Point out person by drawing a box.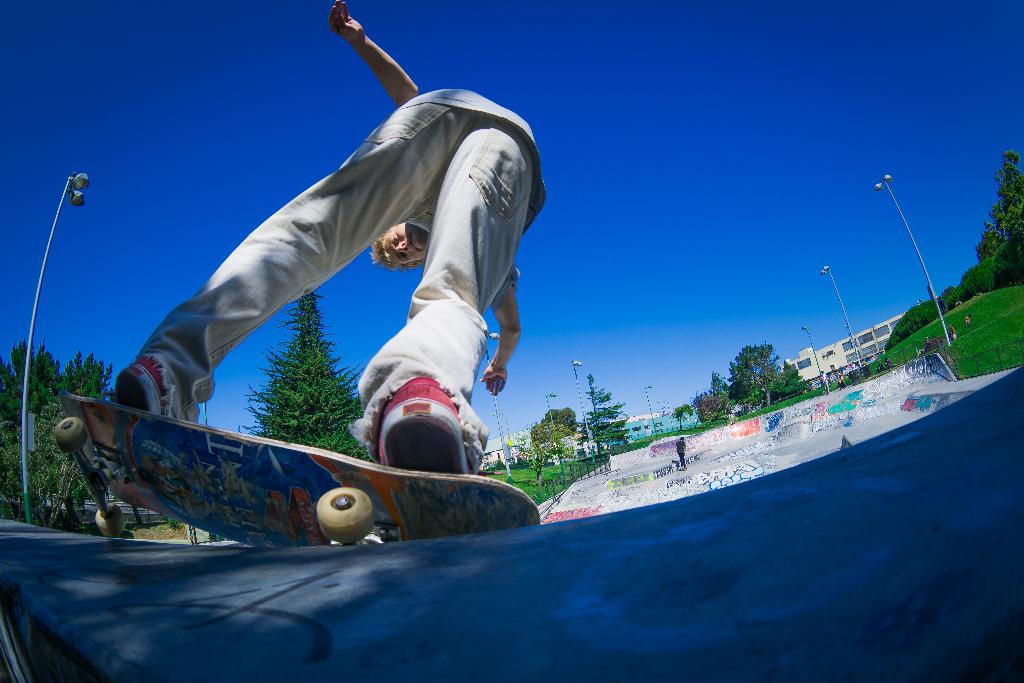
723, 399, 738, 426.
